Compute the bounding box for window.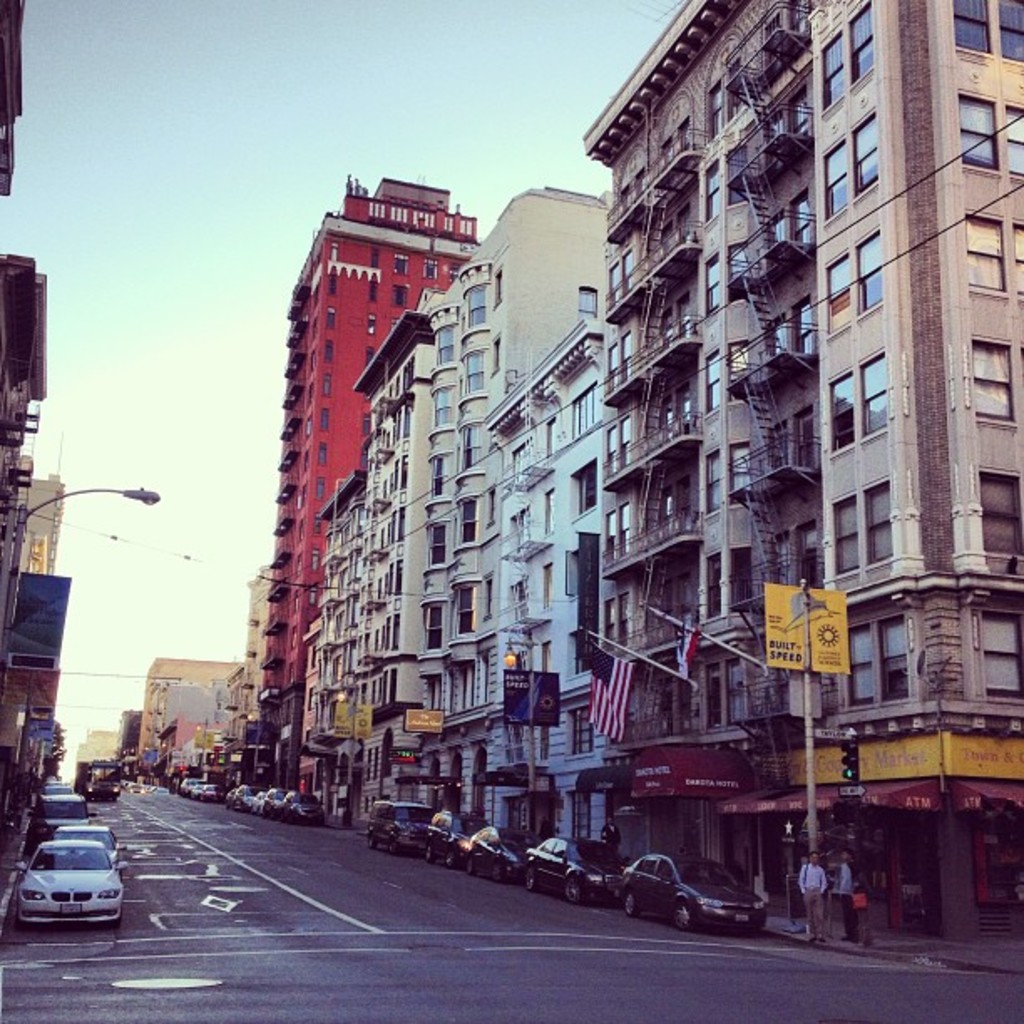
(x1=843, y1=617, x2=878, y2=711).
